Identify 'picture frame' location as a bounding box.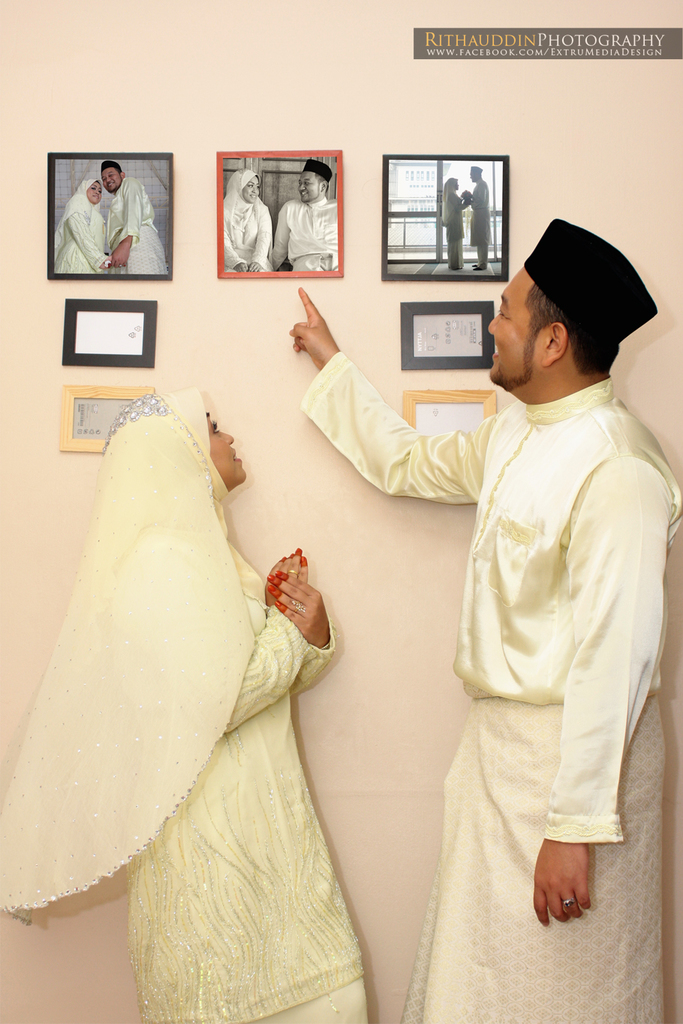
(x1=50, y1=156, x2=177, y2=275).
